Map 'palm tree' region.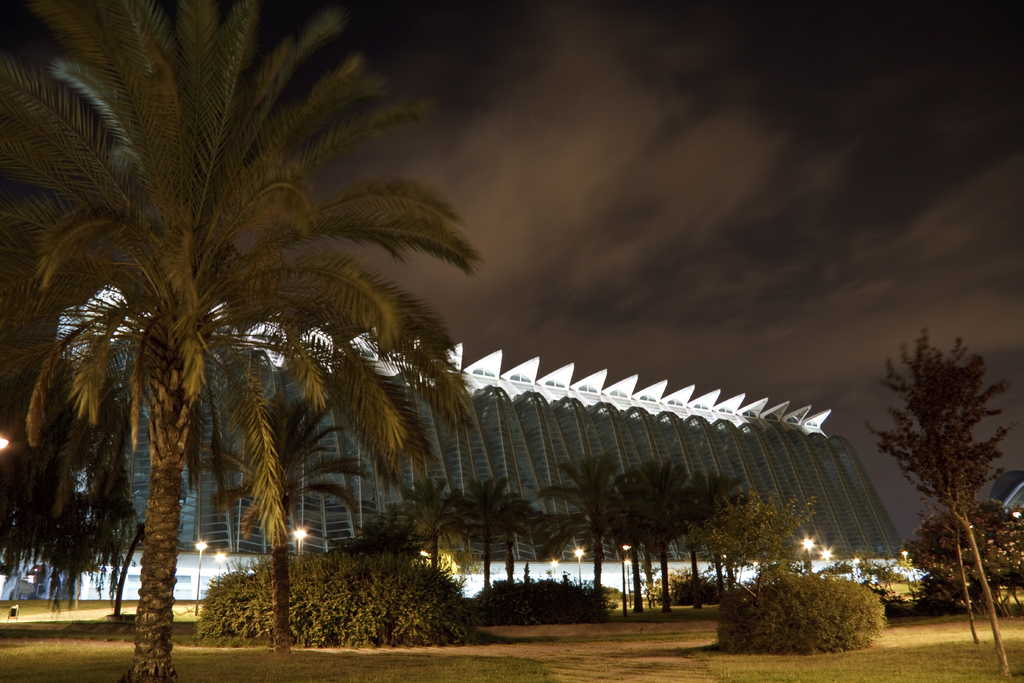
Mapped to 200/366/376/656.
